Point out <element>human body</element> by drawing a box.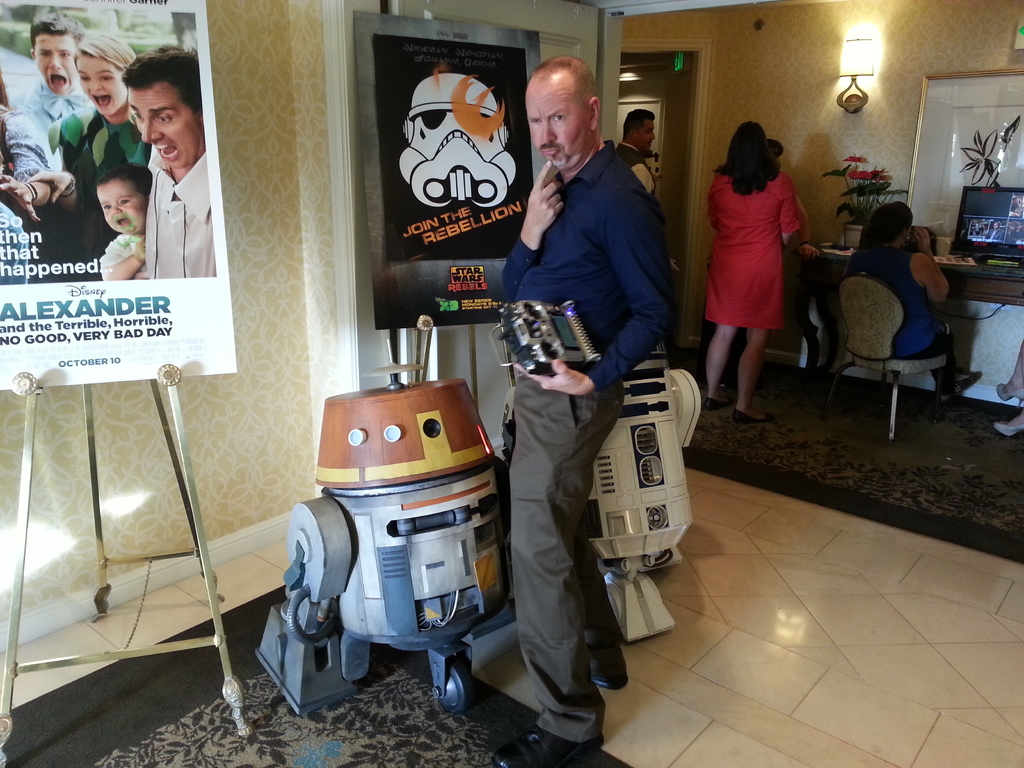
bbox=[616, 103, 657, 198].
